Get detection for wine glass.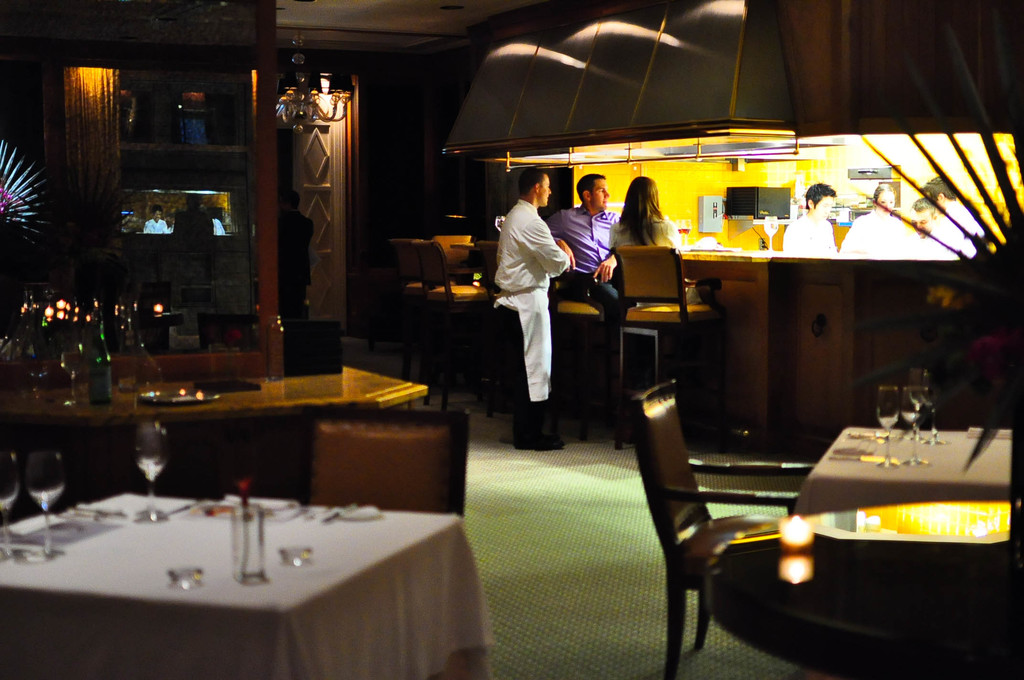
Detection: detection(26, 440, 64, 555).
